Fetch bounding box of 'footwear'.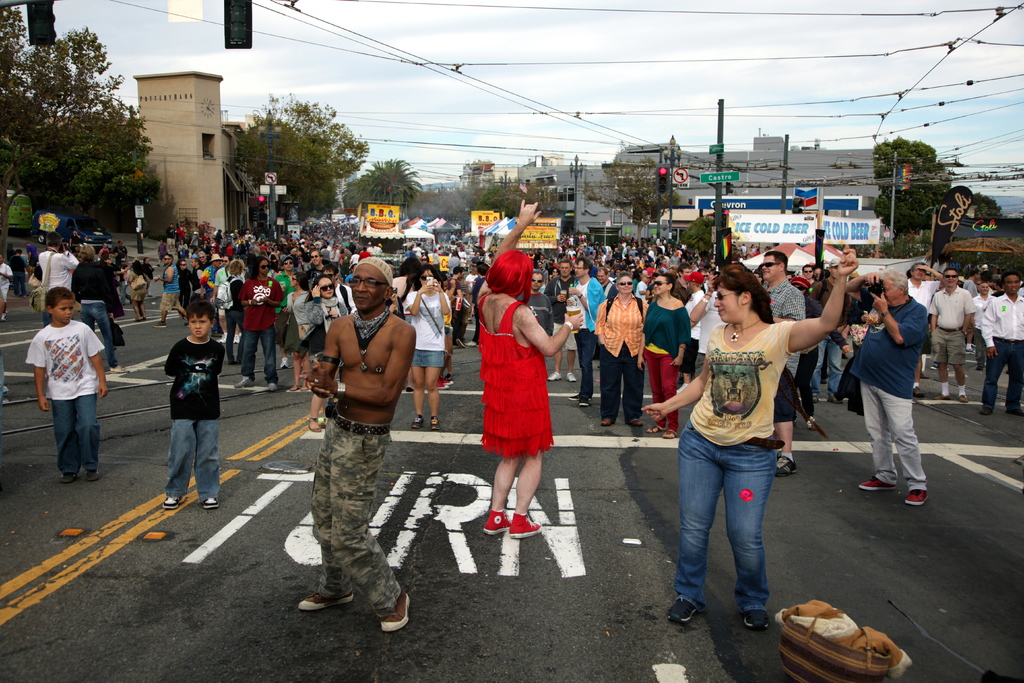
Bbox: BBox(379, 588, 410, 631).
